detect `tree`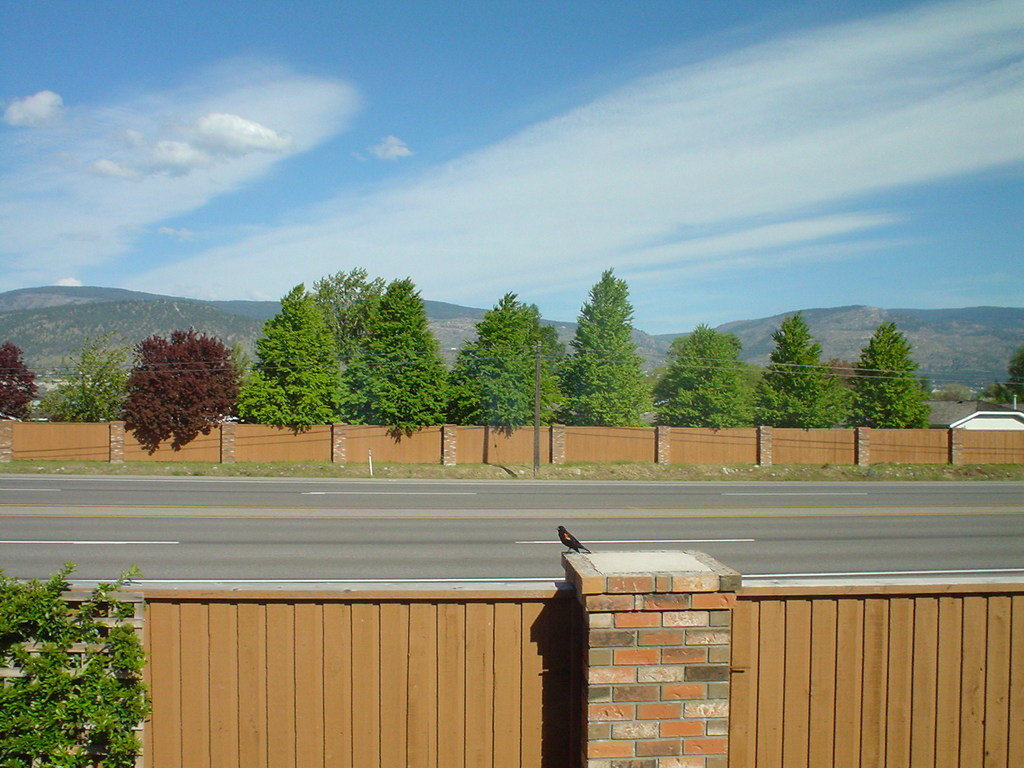
38,339,138,423
